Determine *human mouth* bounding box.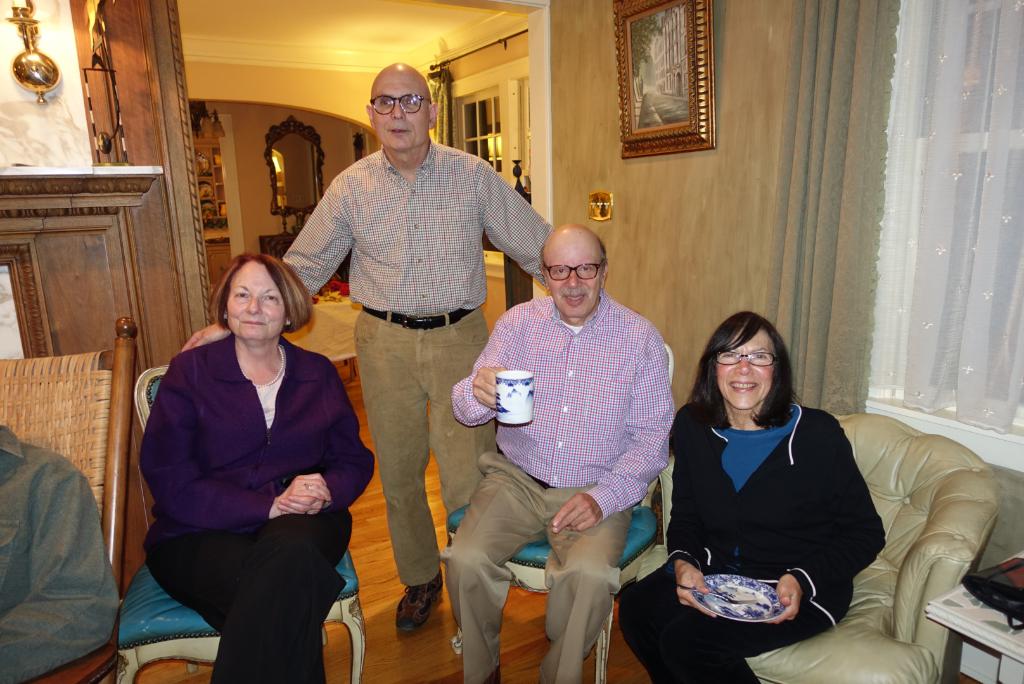
Determined: box=[243, 320, 266, 329].
